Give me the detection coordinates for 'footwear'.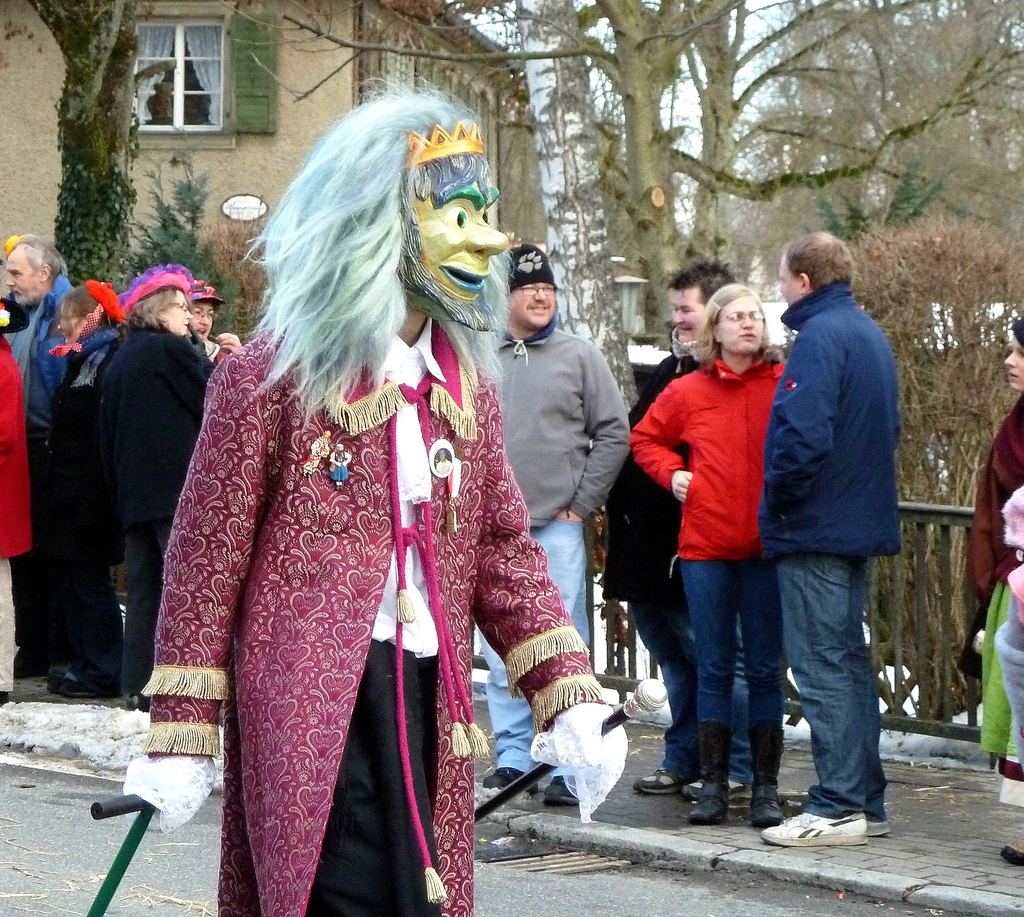
803,807,886,840.
